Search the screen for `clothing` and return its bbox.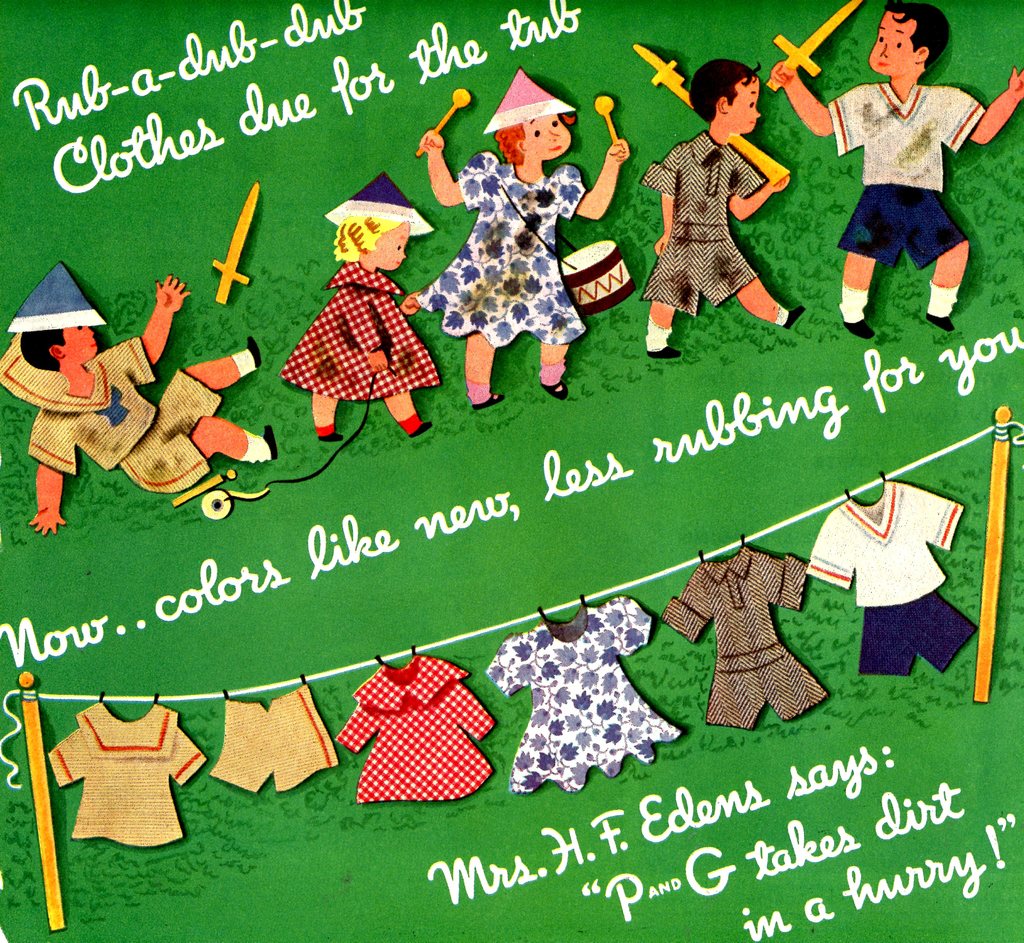
Found: x1=488 y1=596 x2=643 y2=793.
